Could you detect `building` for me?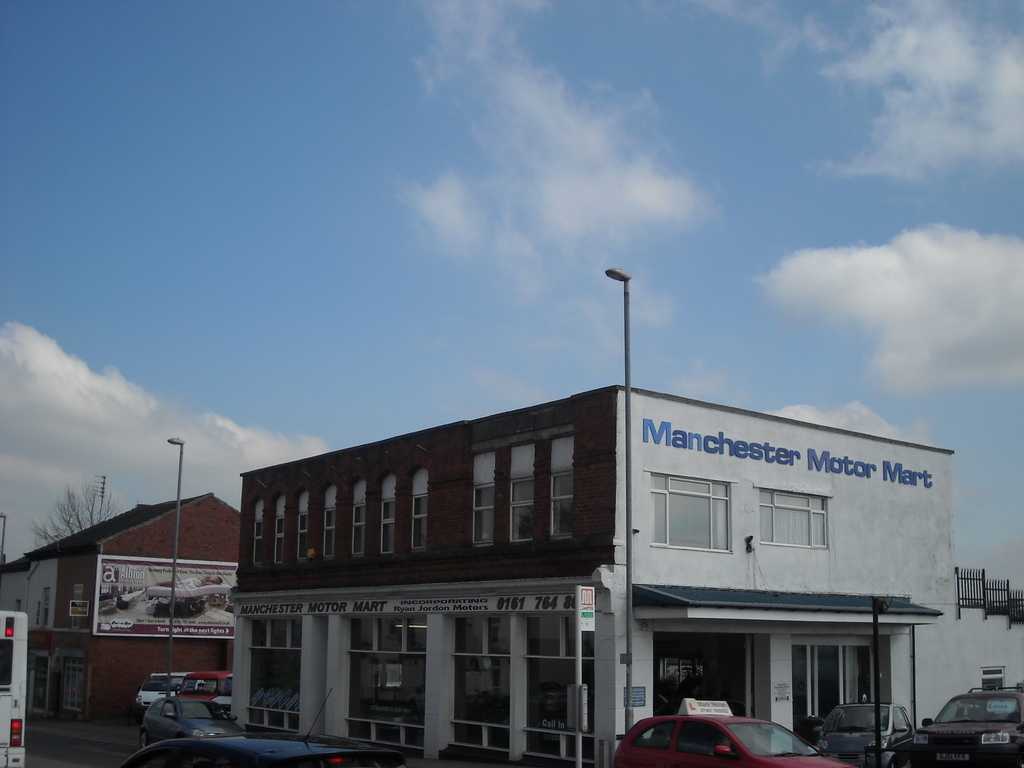
Detection result: rect(232, 390, 950, 764).
